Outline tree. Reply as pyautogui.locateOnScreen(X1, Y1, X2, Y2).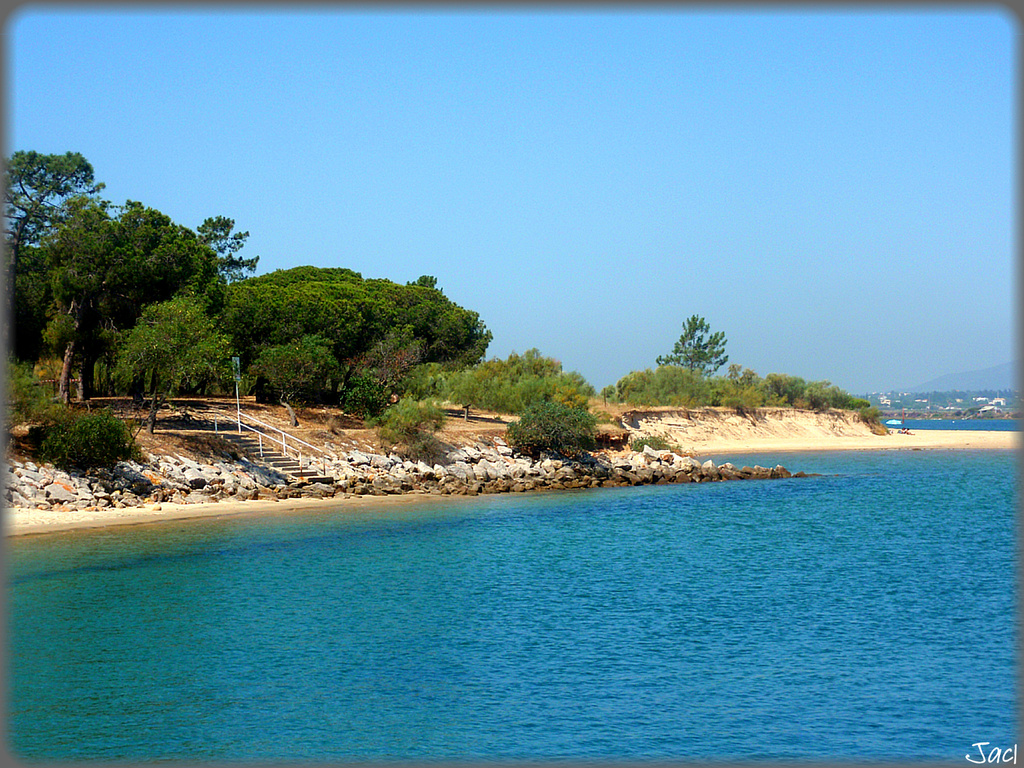
pyautogui.locateOnScreen(164, 254, 504, 401).
